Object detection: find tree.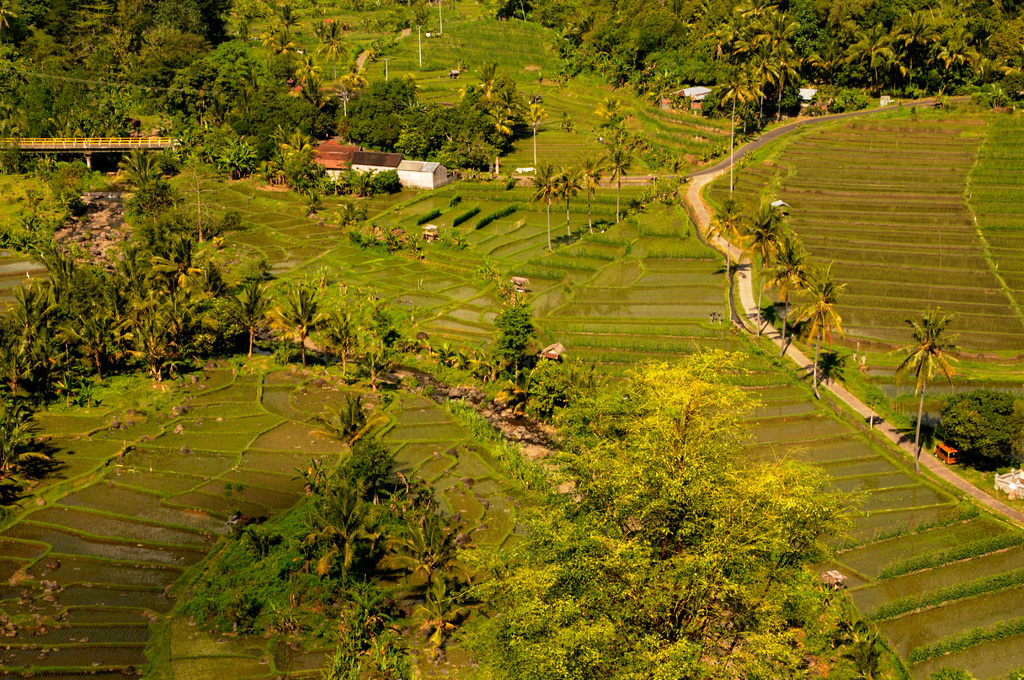
(x1=125, y1=227, x2=189, y2=277).
